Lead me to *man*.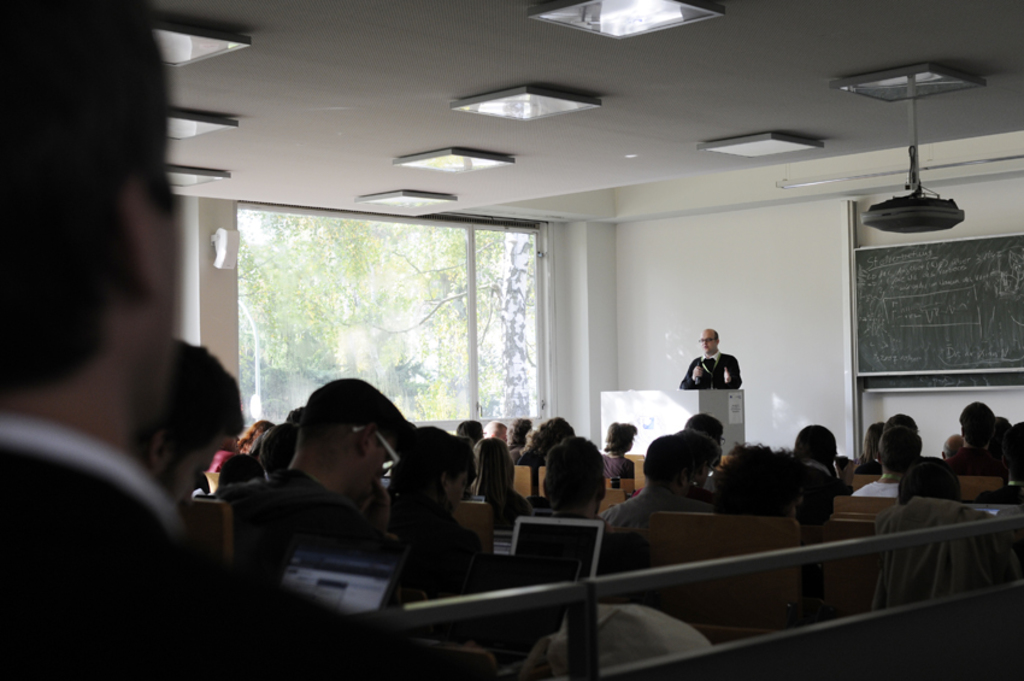
Lead to {"x1": 677, "y1": 328, "x2": 746, "y2": 391}.
